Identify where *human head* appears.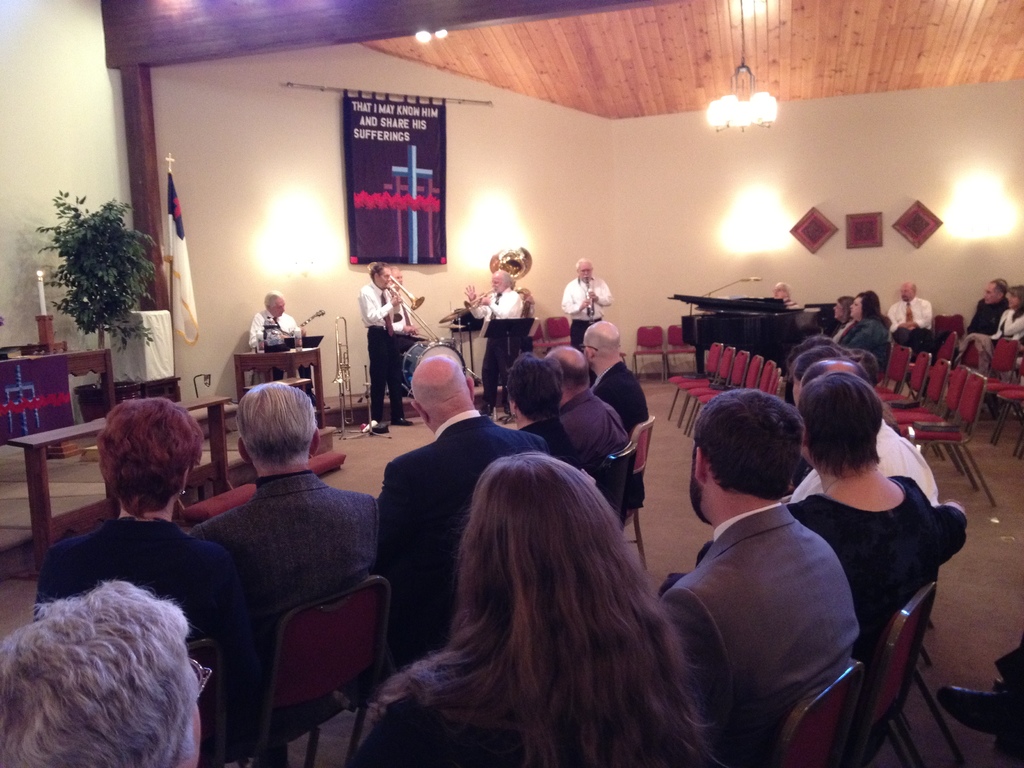
Appears at x1=235 y1=382 x2=319 y2=479.
